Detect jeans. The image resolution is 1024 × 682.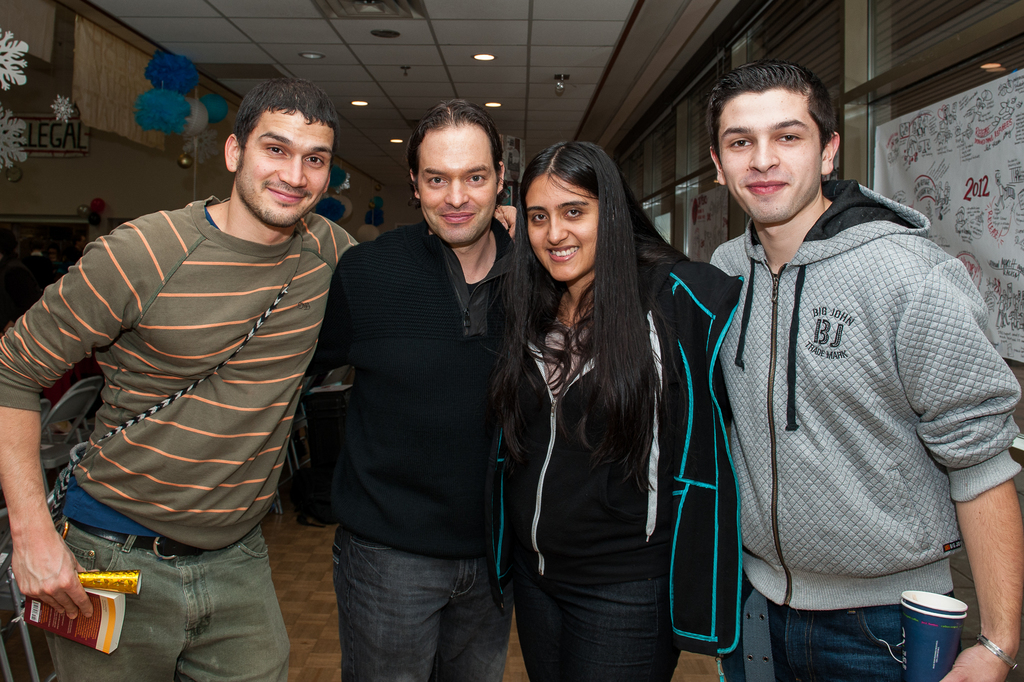
x1=332 y1=524 x2=514 y2=681.
